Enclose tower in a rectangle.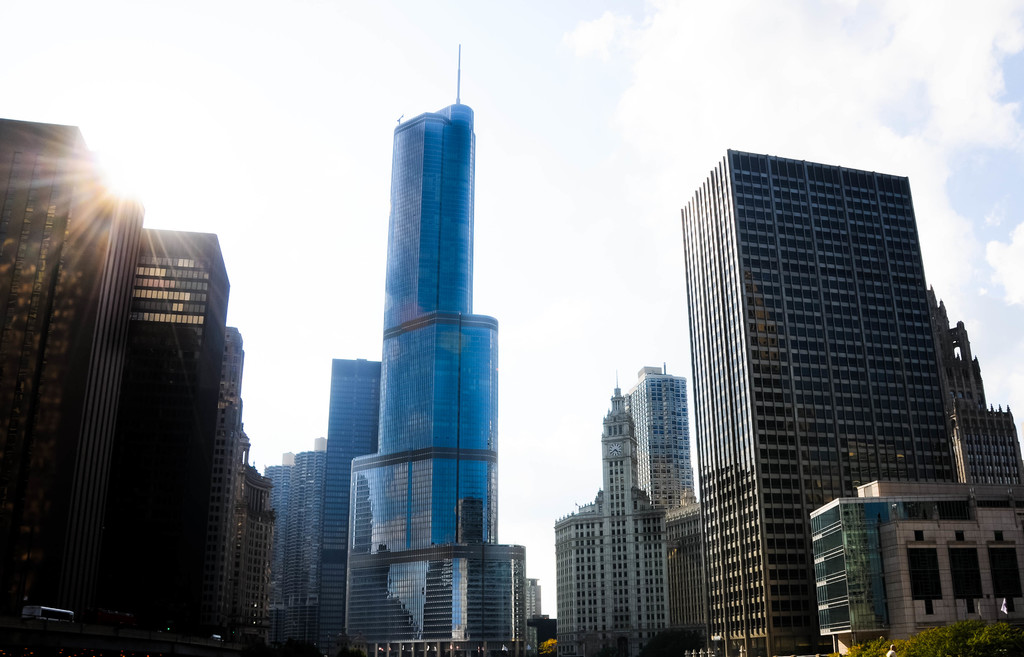
rect(511, 558, 543, 656).
